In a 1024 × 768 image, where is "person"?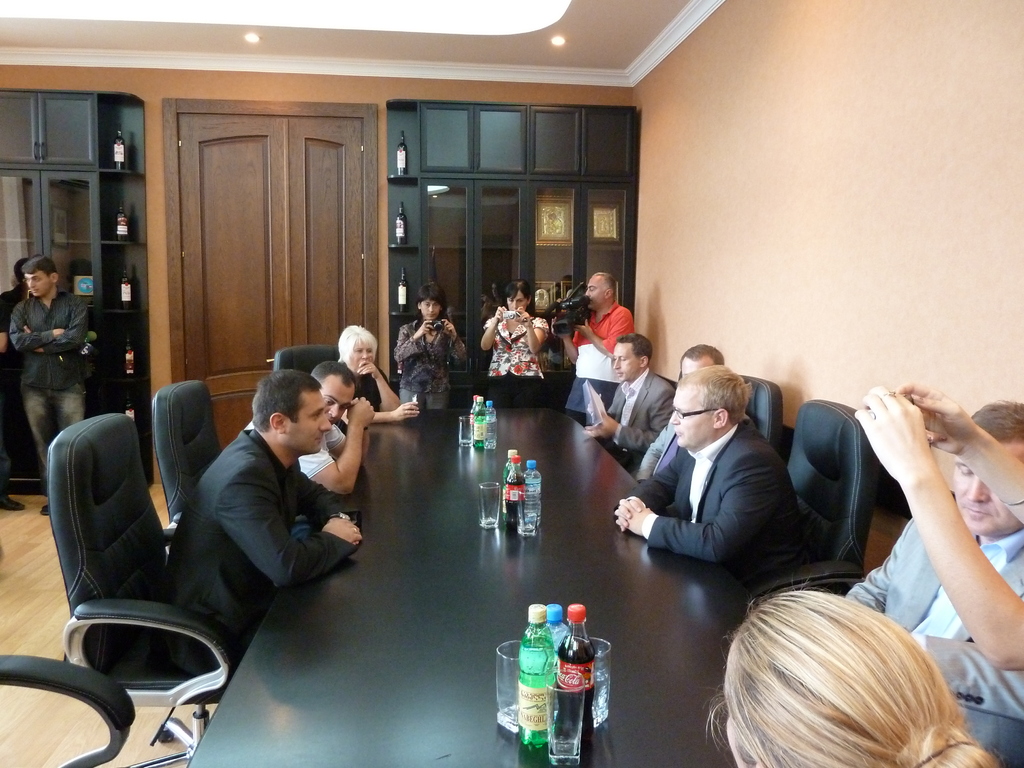
<box>10,253,90,518</box>.
